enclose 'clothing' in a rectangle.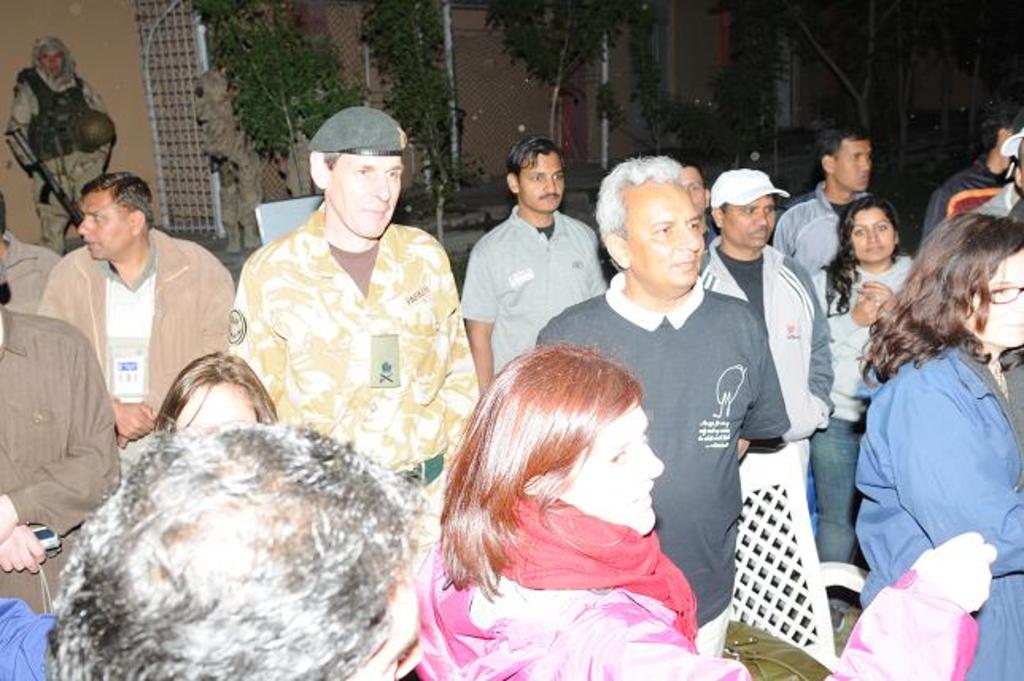
860/339/1022/679.
